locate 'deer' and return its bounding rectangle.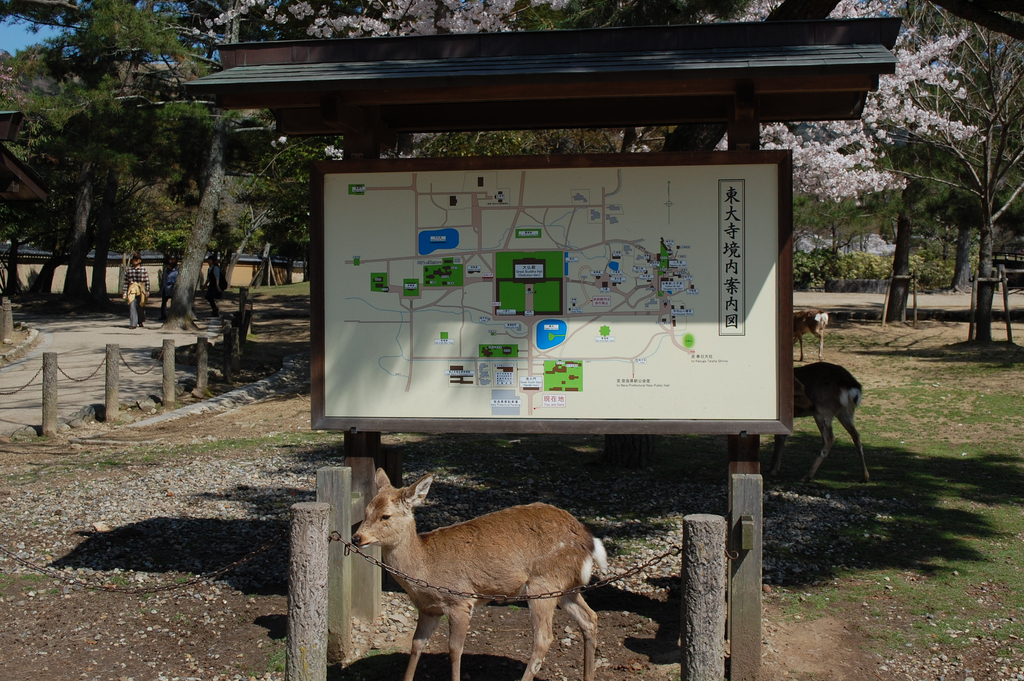
(791,366,870,486).
